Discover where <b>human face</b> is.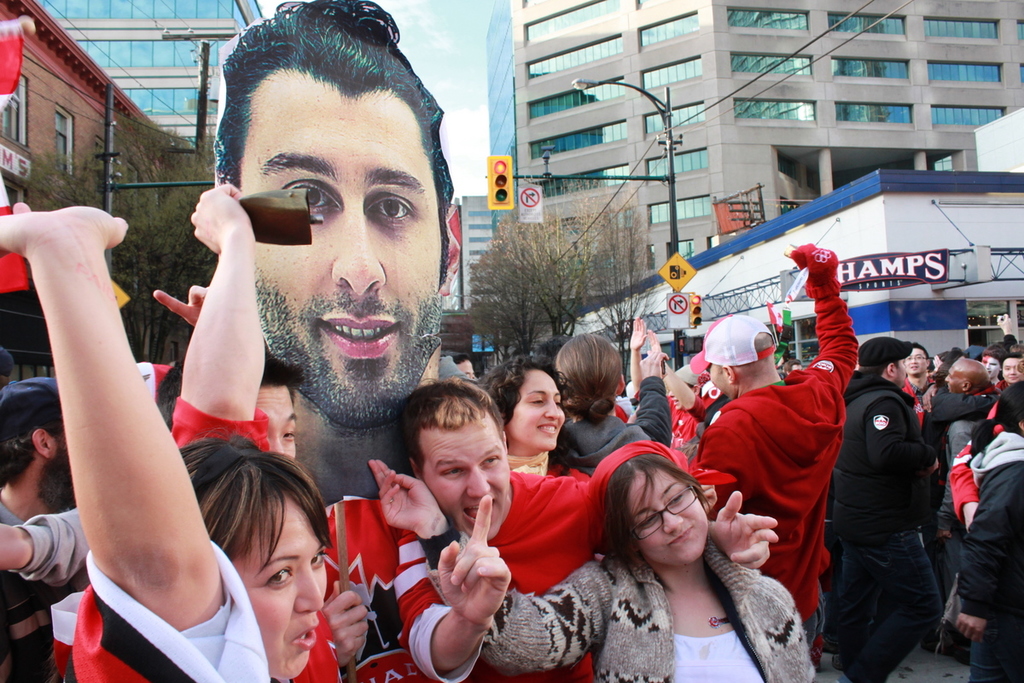
Discovered at region(509, 370, 567, 452).
